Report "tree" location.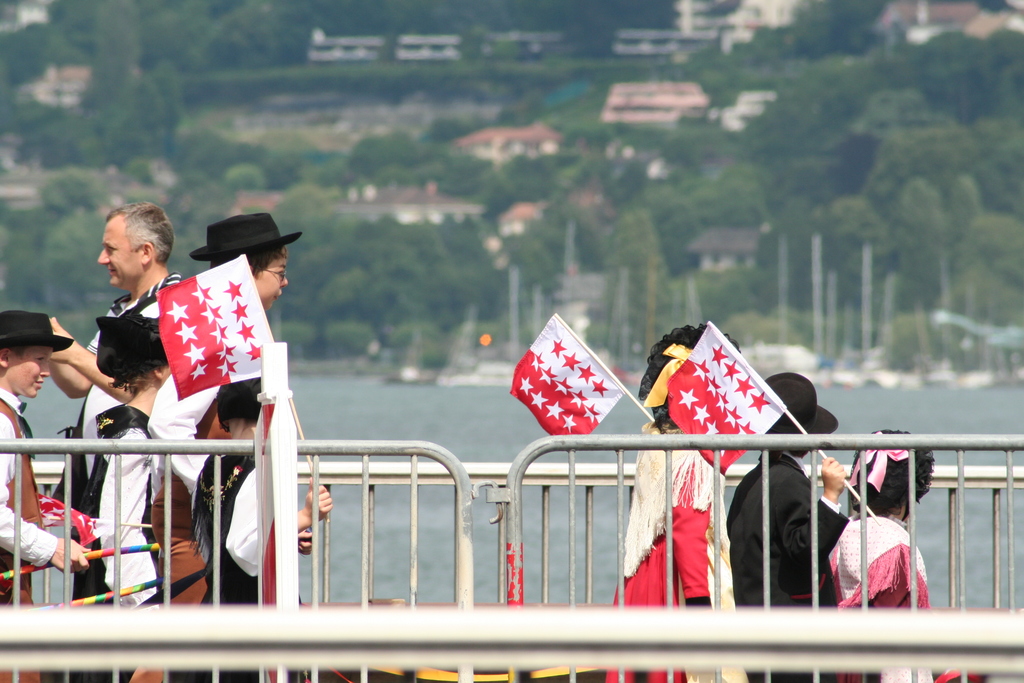
Report: x1=863, y1=115, x2=998, y2=253.
